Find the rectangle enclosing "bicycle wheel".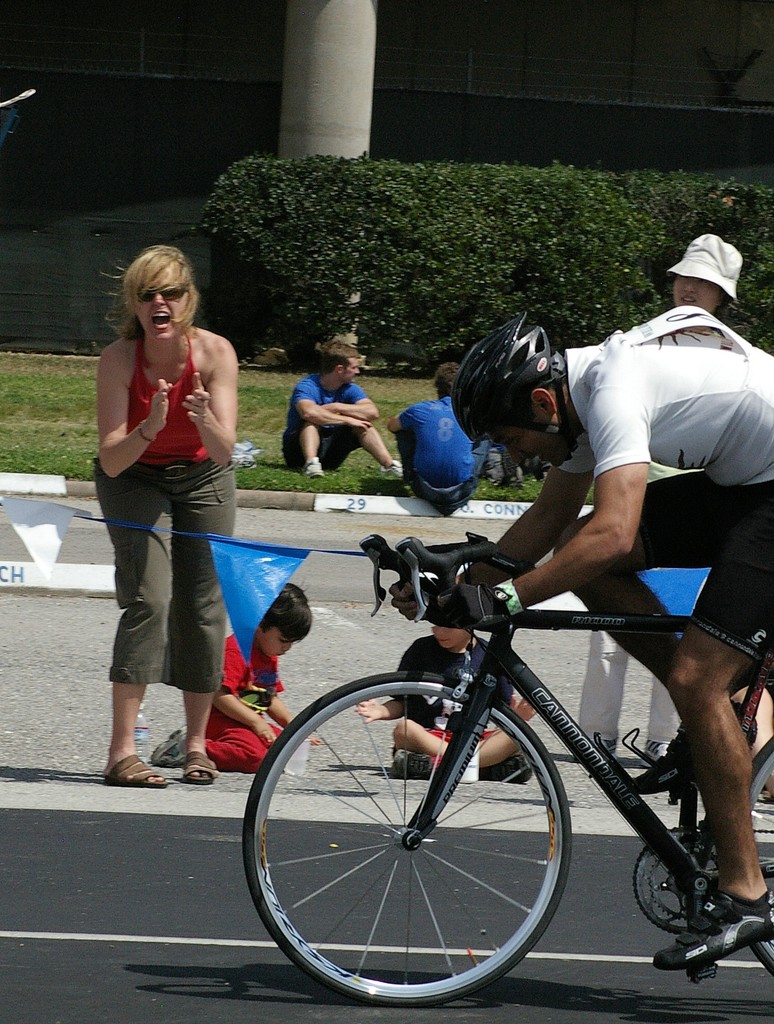
(x1=240, y1=668, x2=575, y2=1021).
